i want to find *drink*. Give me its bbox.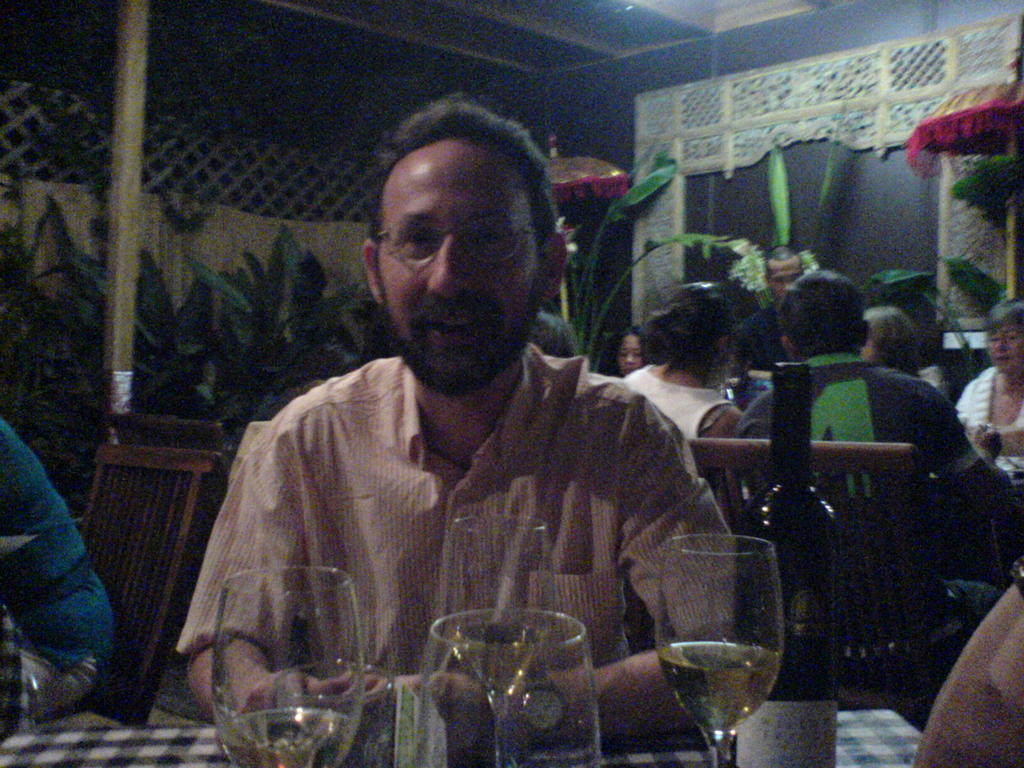
(x1=208, y1=565, x2=353, y2=767).
